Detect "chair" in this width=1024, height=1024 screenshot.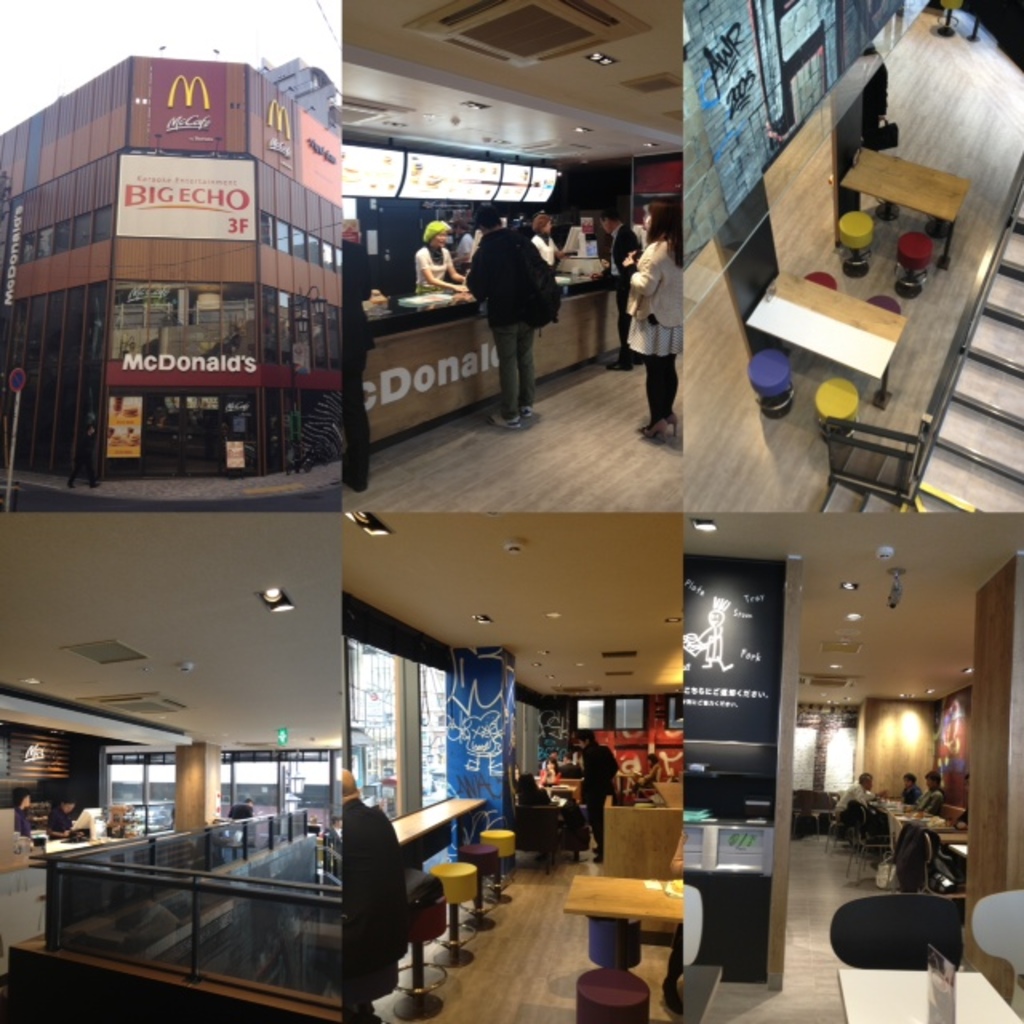
Detection: {"left": 686, "top": 888, "right": 701, "bottom": 962}.
